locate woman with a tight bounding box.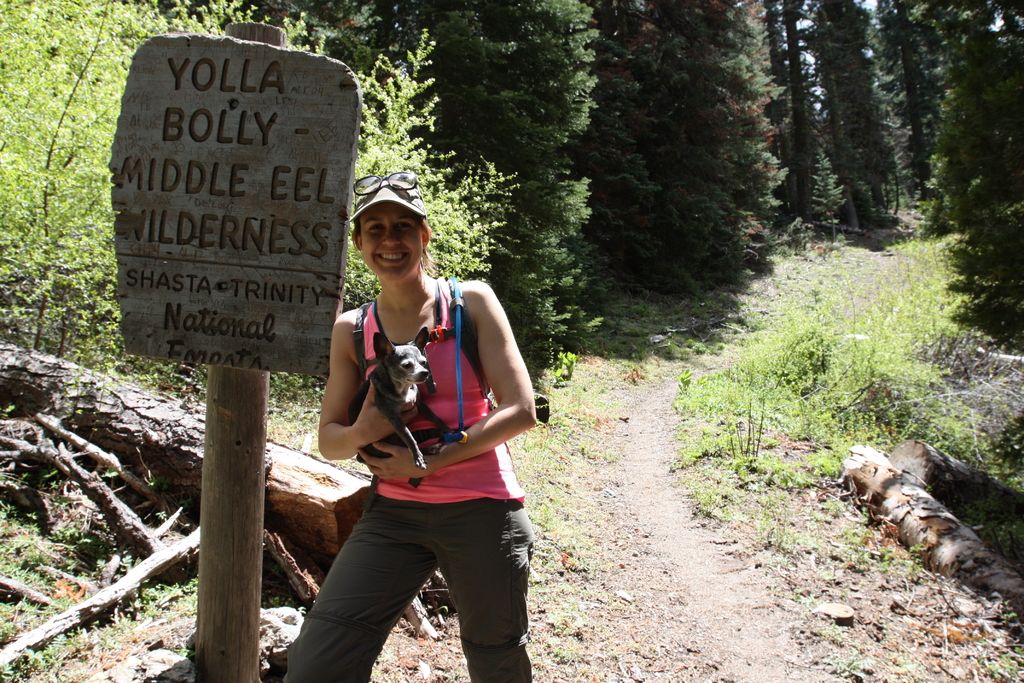
l=280, t=165, r=546, b=682.
